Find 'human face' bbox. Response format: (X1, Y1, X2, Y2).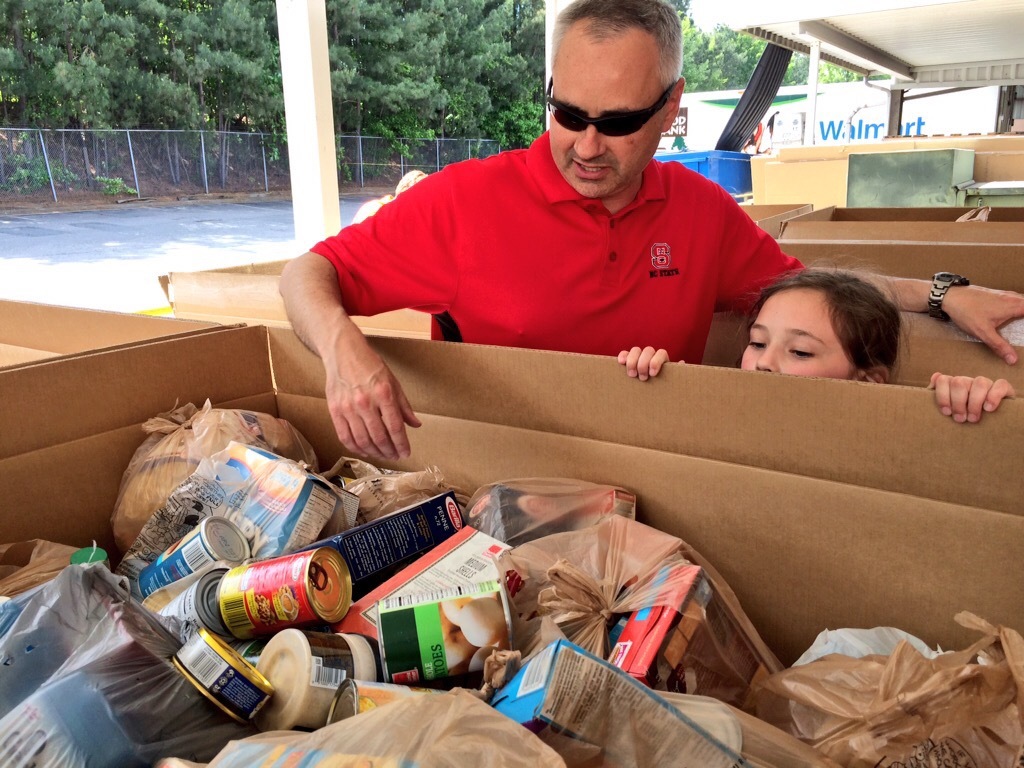
(738, 288, 849, 379).
